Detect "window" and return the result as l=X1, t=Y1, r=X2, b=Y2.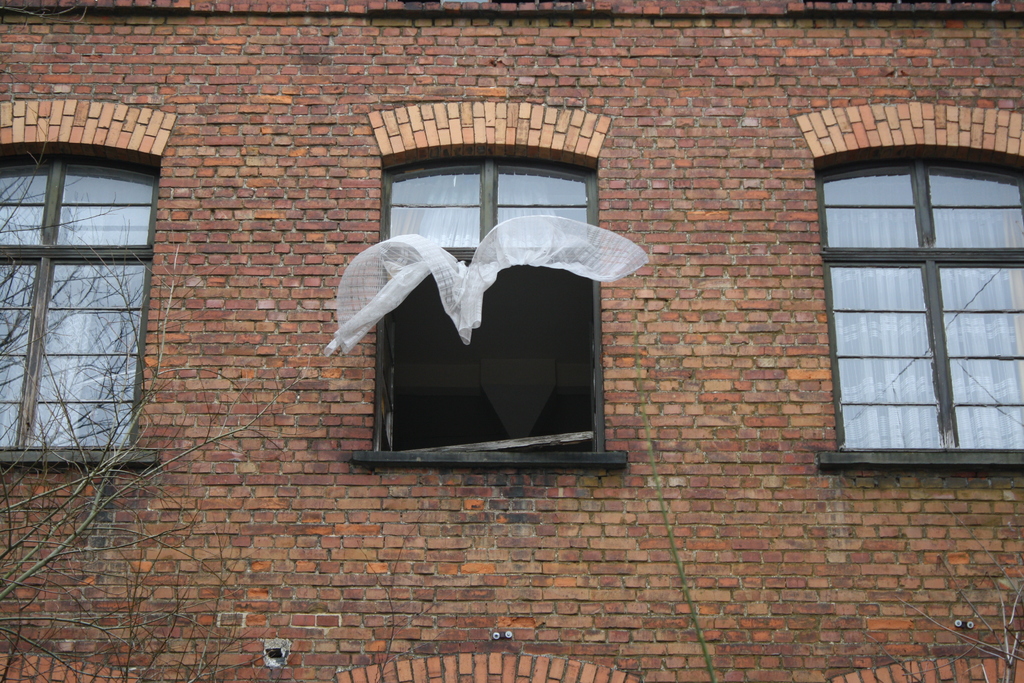
l=815, t=116, r=1012, b=491.
